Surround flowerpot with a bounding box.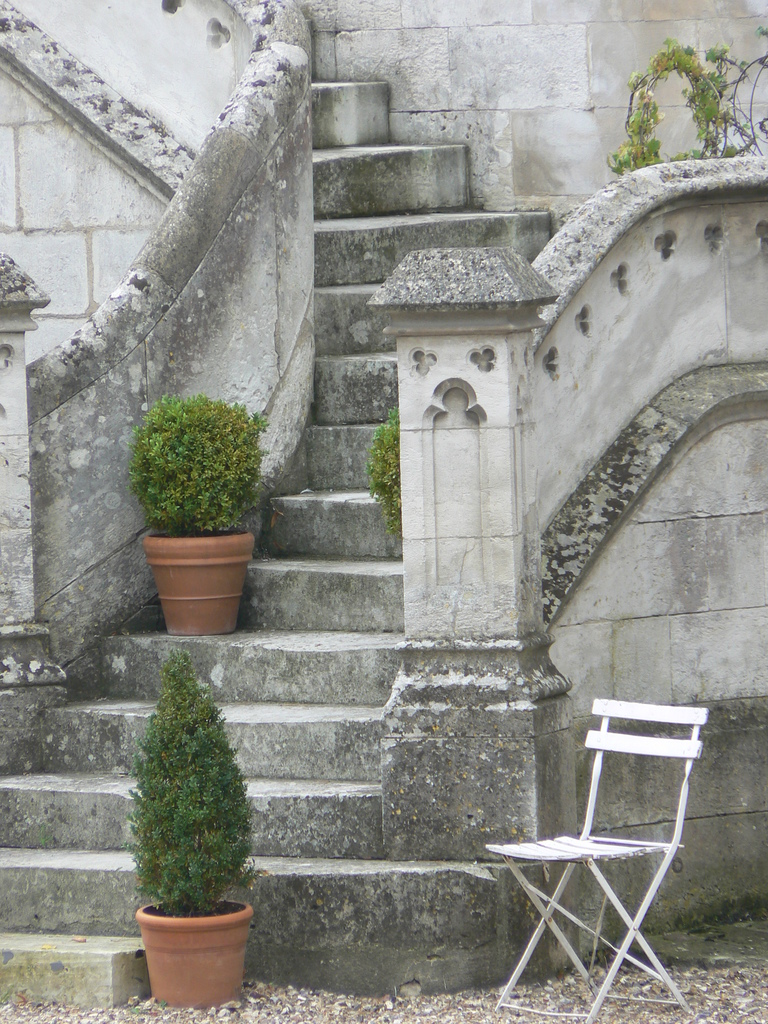
148 531 255 640.
